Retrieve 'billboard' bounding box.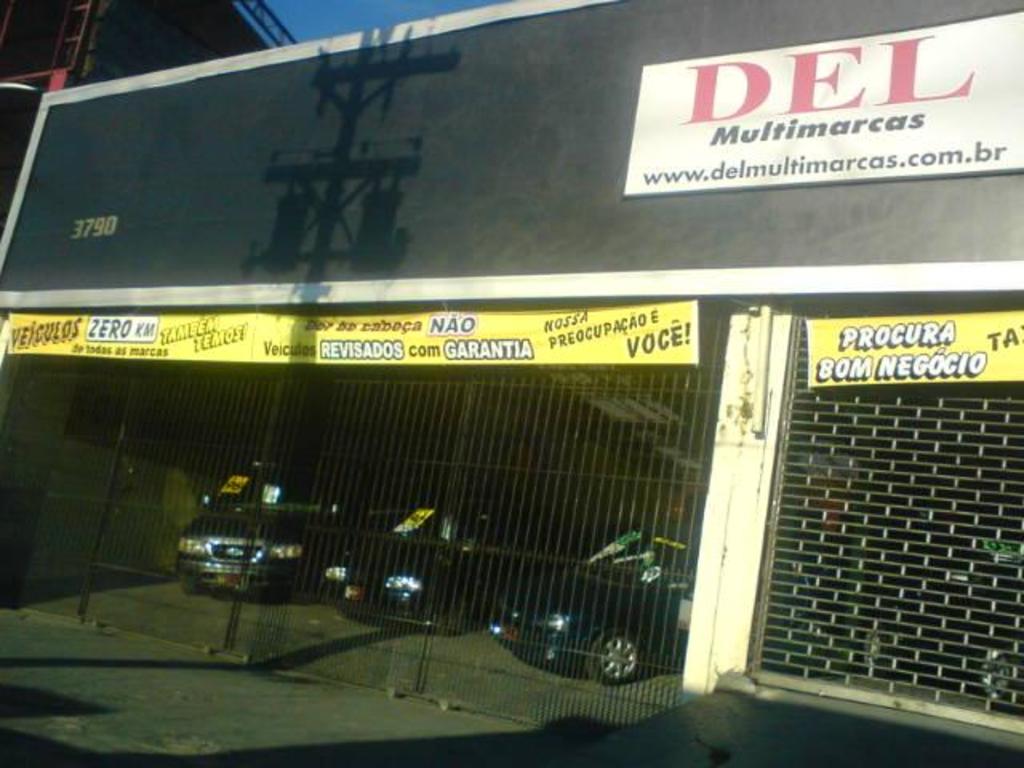
Bounding box: Rect(6, 0, 1021, 299).
